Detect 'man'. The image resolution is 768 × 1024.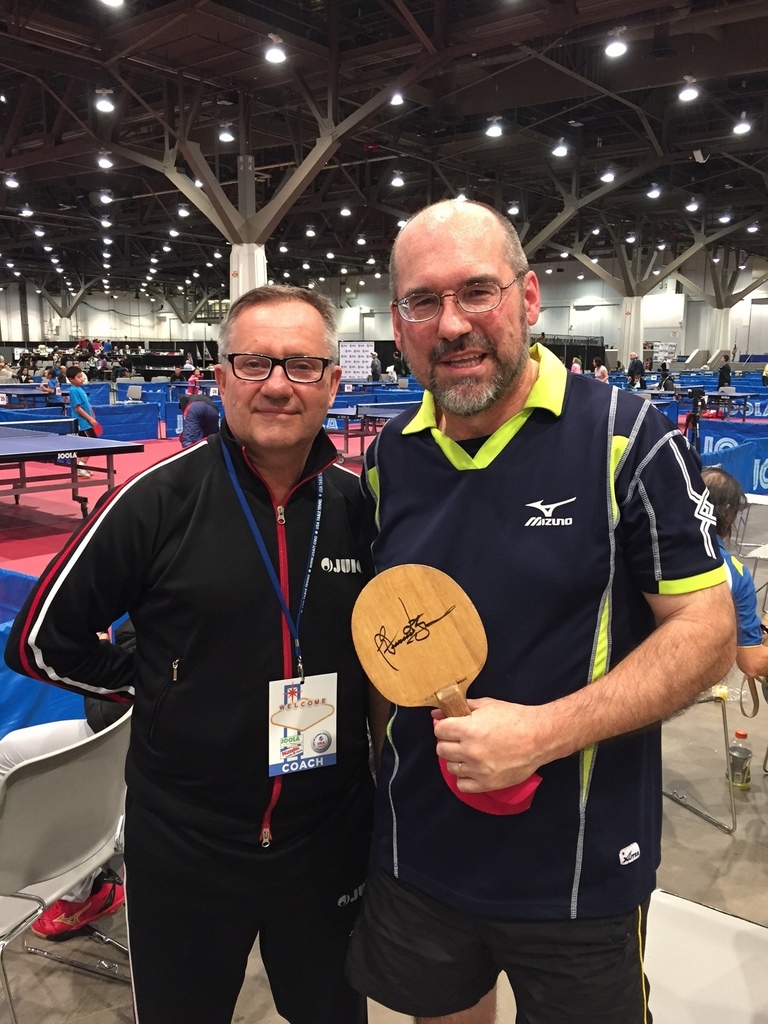
bbox=[323, 184, 724, 1022].
